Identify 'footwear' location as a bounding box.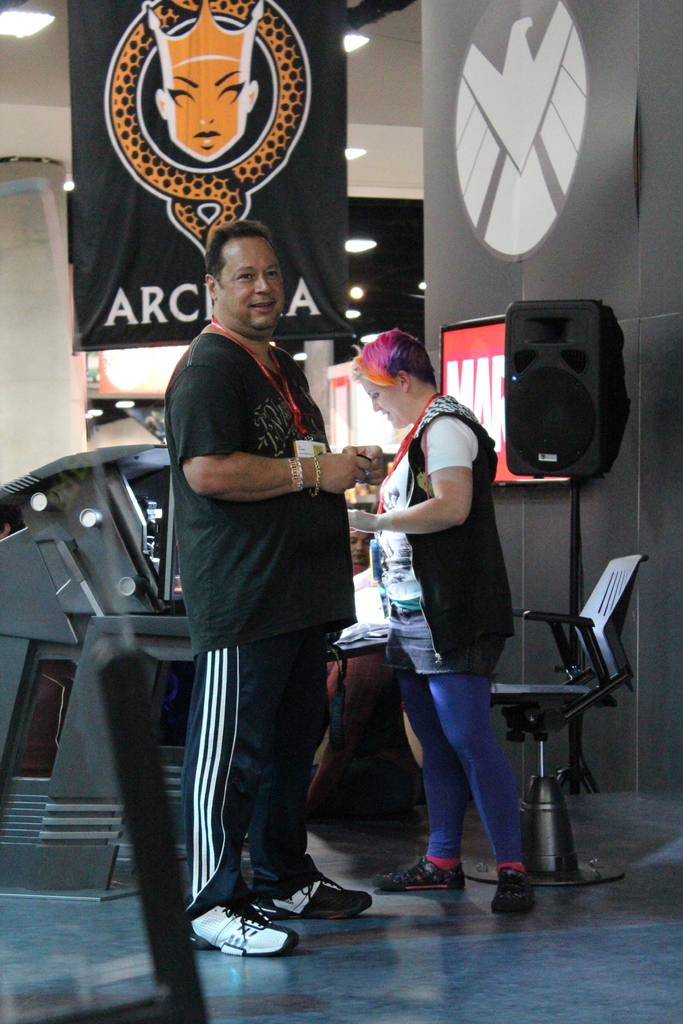
<box>187,888,287,949</box>.
